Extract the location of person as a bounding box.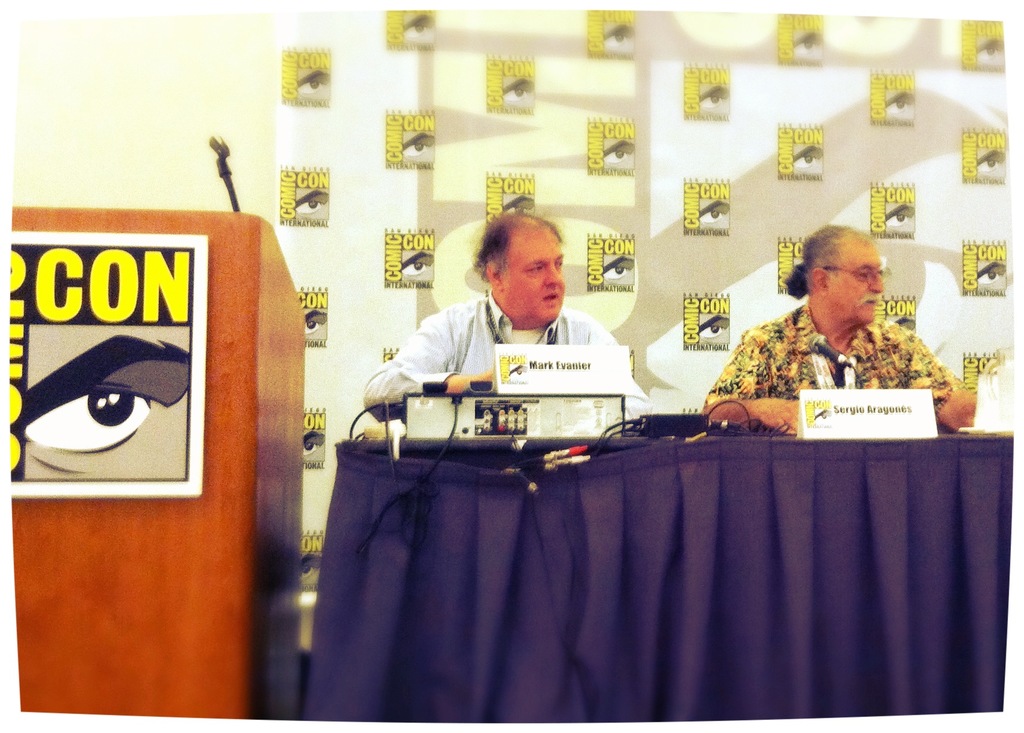
rect(696, 234, 980, 439).
